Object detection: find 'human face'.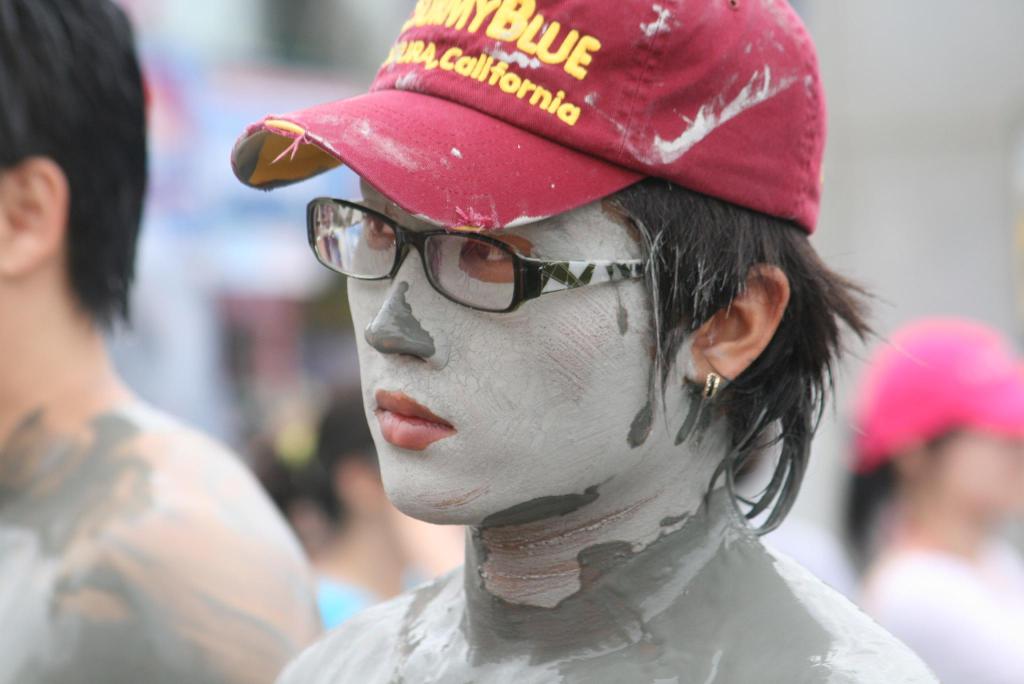
select_region(307, 170, 687, 526).
